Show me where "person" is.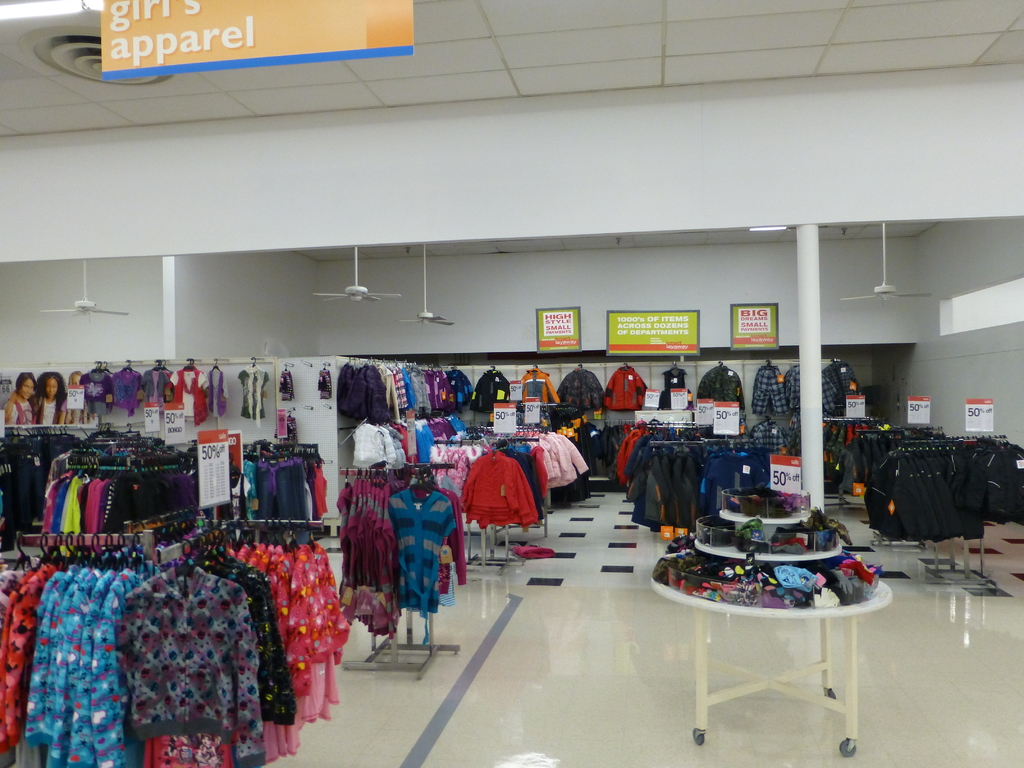
"person" is at rect(72, 368, 99, 424).
